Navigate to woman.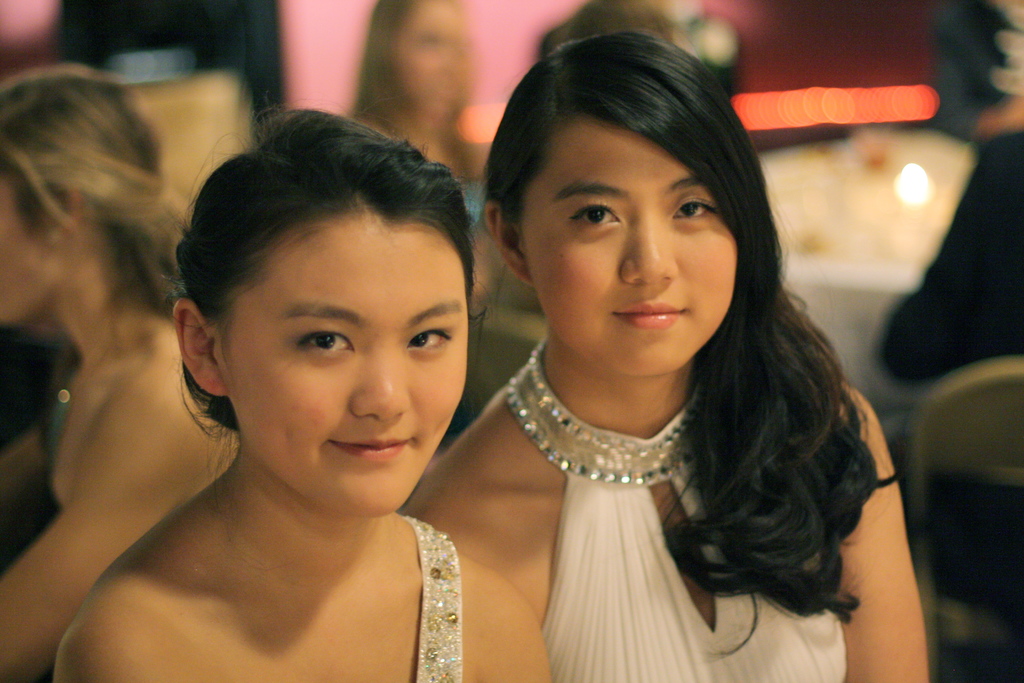
Navigation target: (54, 102, 556, 682).
